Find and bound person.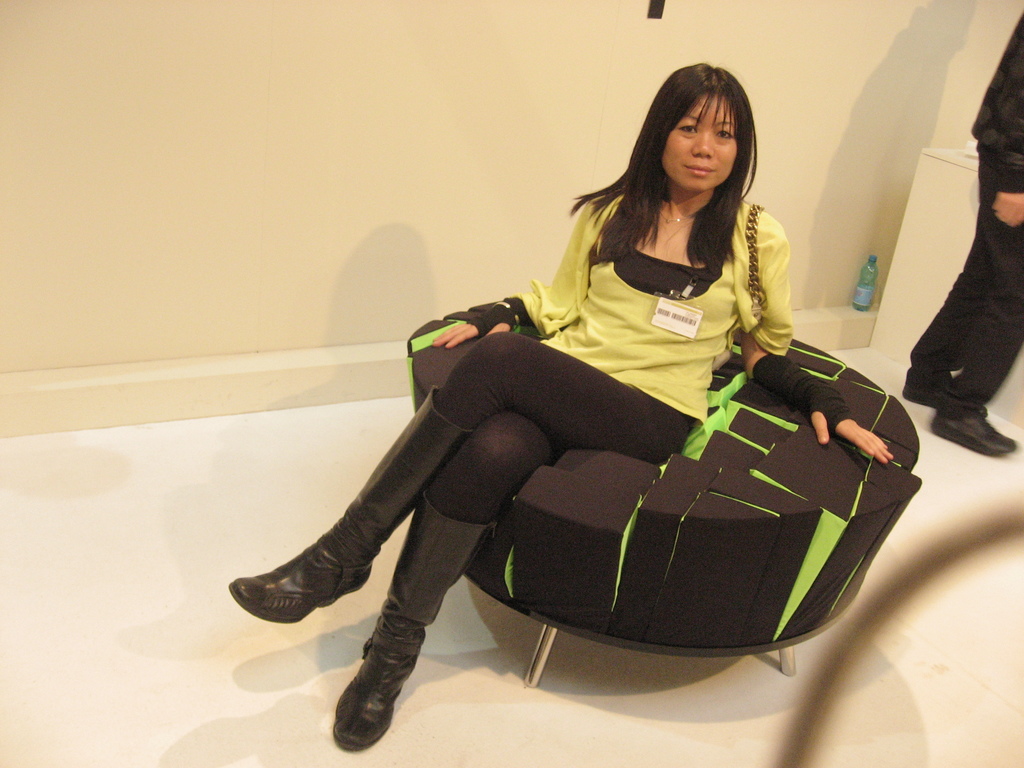
Bound: BBox(255, 65, 877, 716).
